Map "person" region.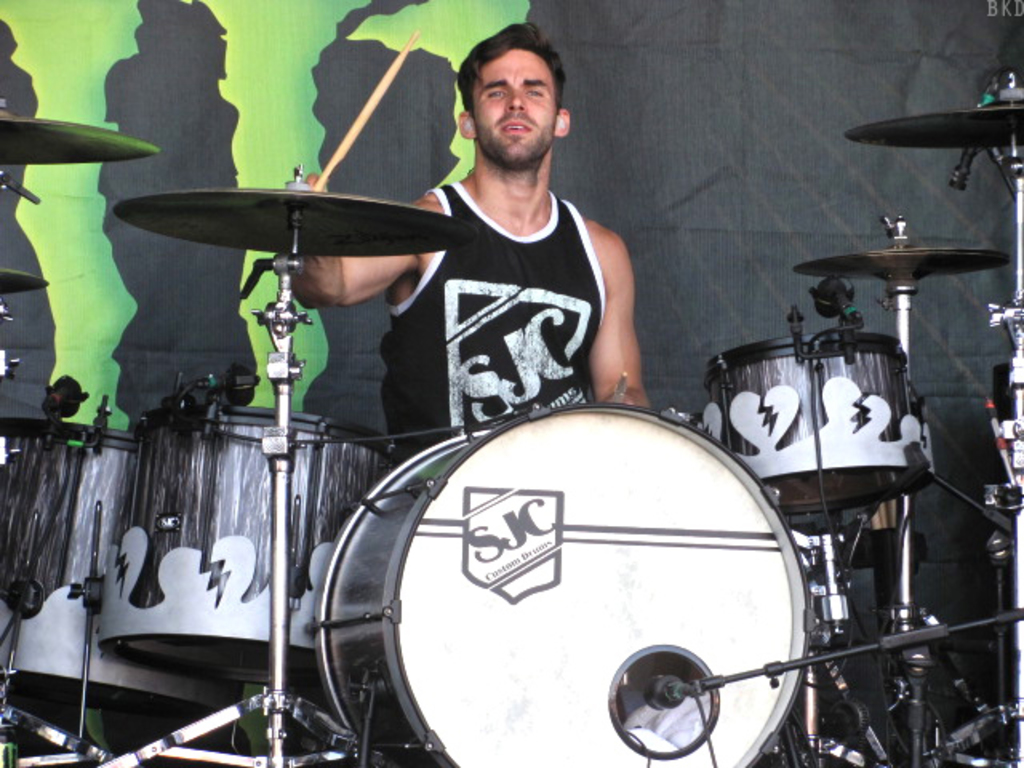
Mapped to box=[285, 14, 651, 472].
